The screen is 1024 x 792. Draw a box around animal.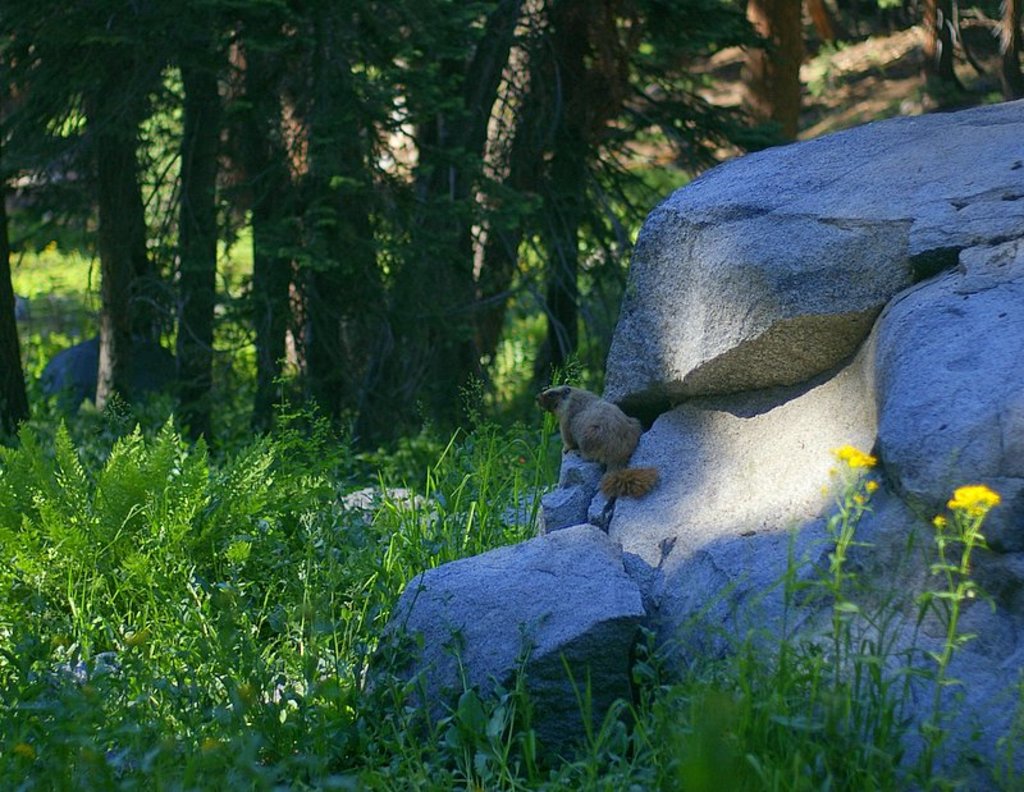
[left=544, top=377, right=686, bottom=521].
